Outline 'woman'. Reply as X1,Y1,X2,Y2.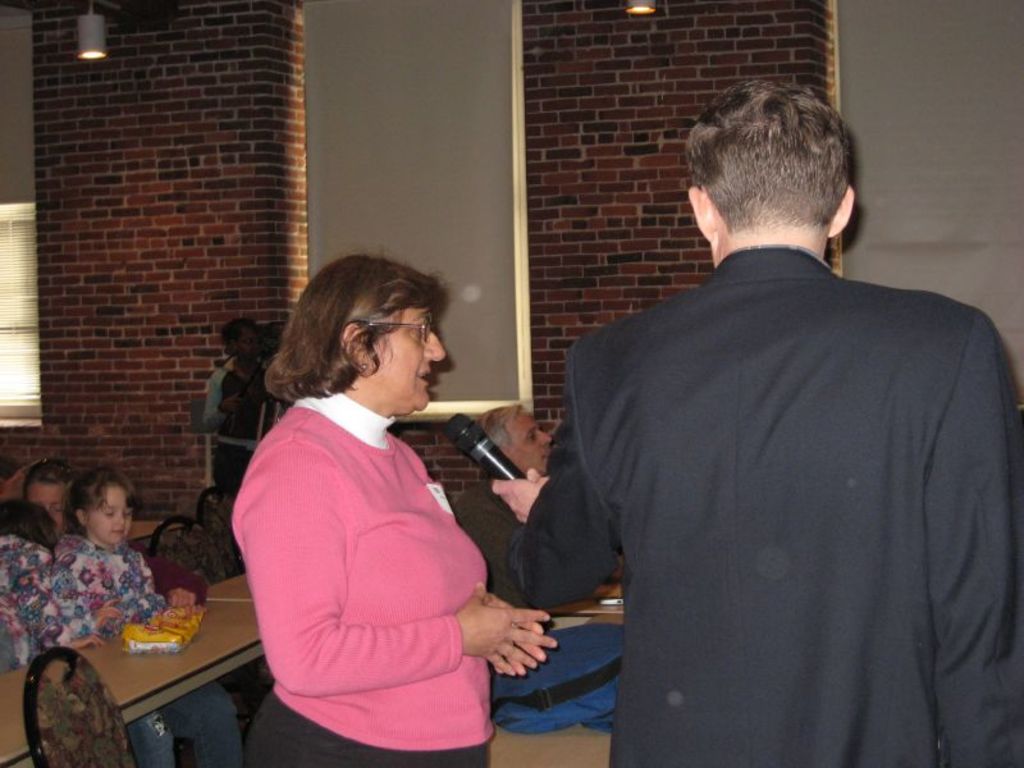
229,244,557,767.
